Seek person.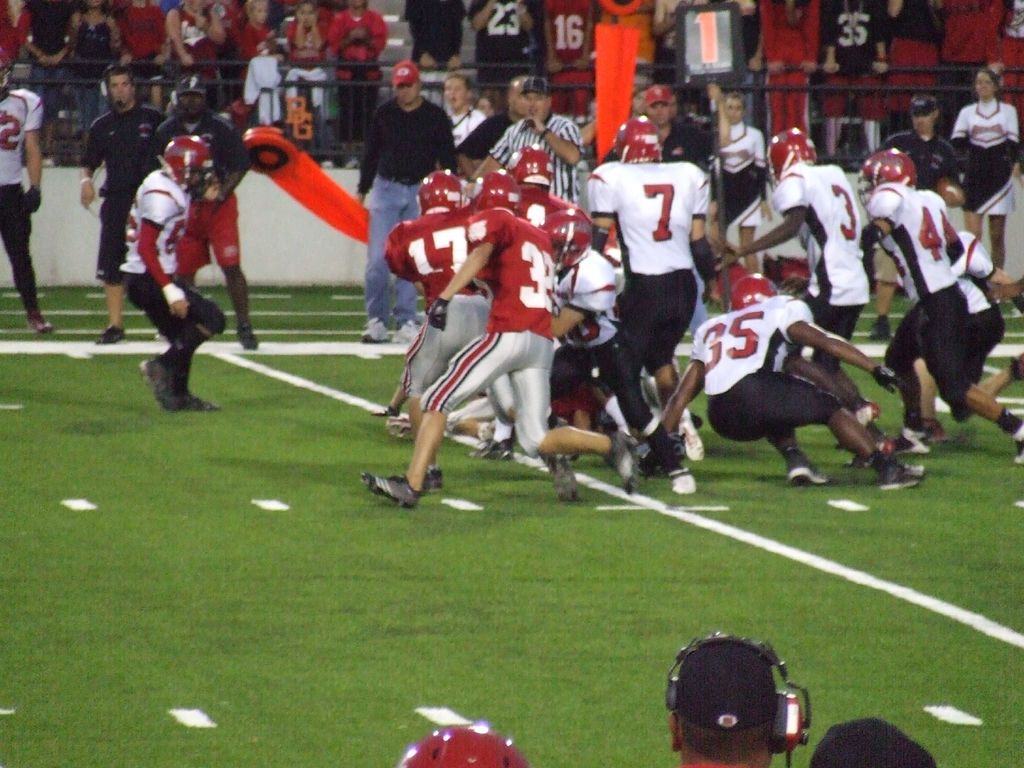
(119, 122, 227, 429).
